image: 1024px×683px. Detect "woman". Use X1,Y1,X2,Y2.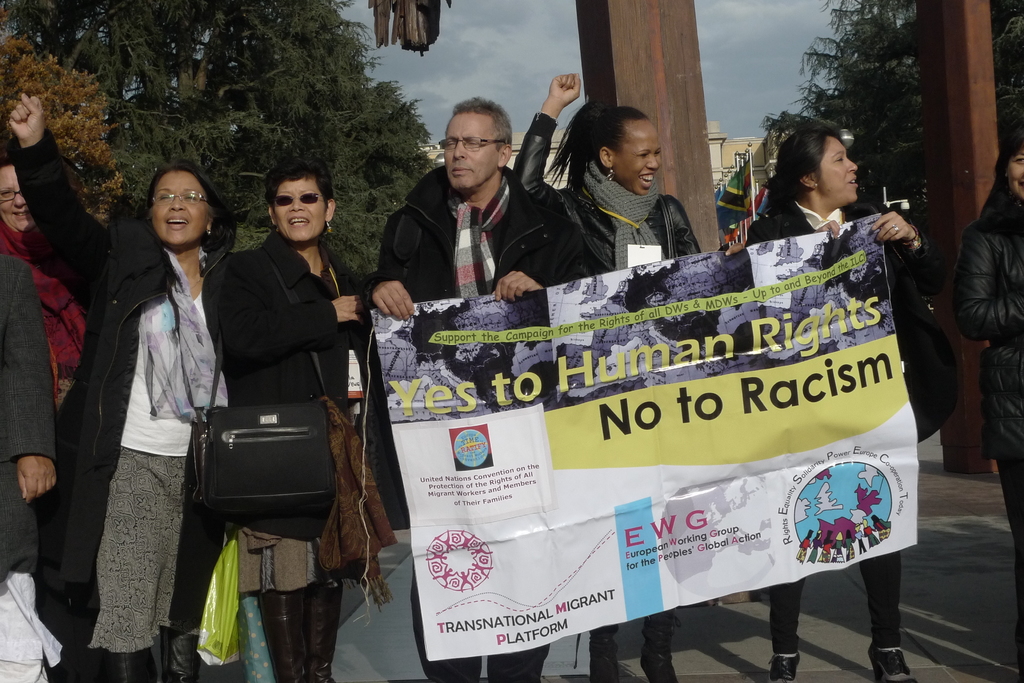
510,70,750,682.
